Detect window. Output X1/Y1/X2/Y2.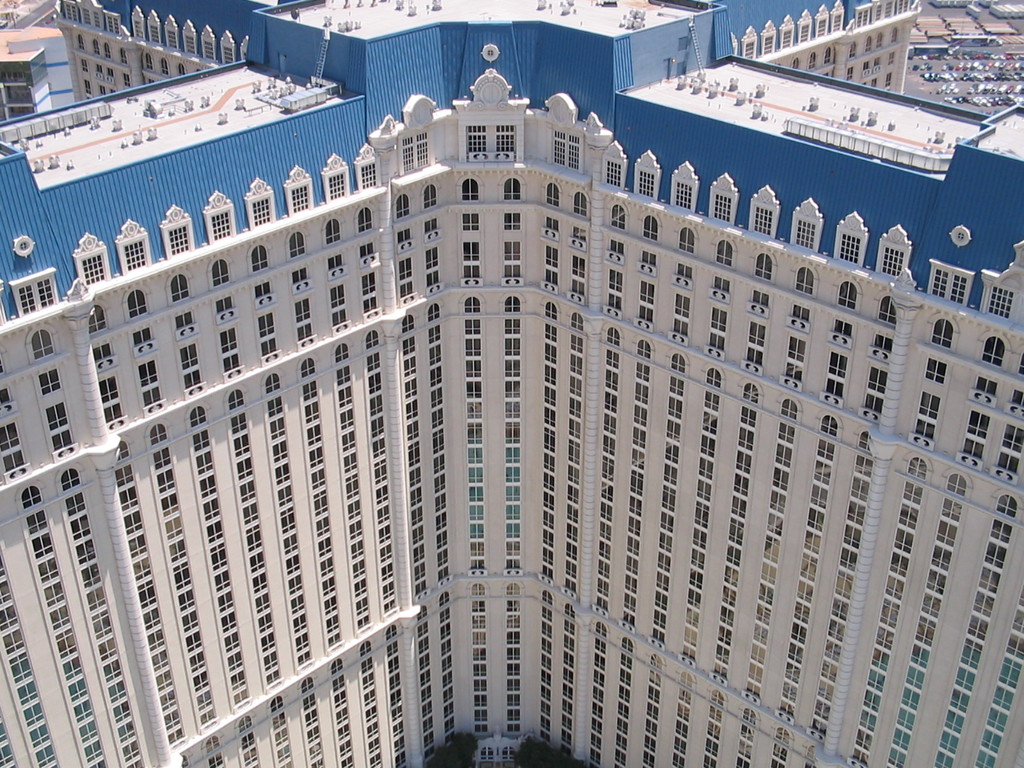
543/218/558/237.
